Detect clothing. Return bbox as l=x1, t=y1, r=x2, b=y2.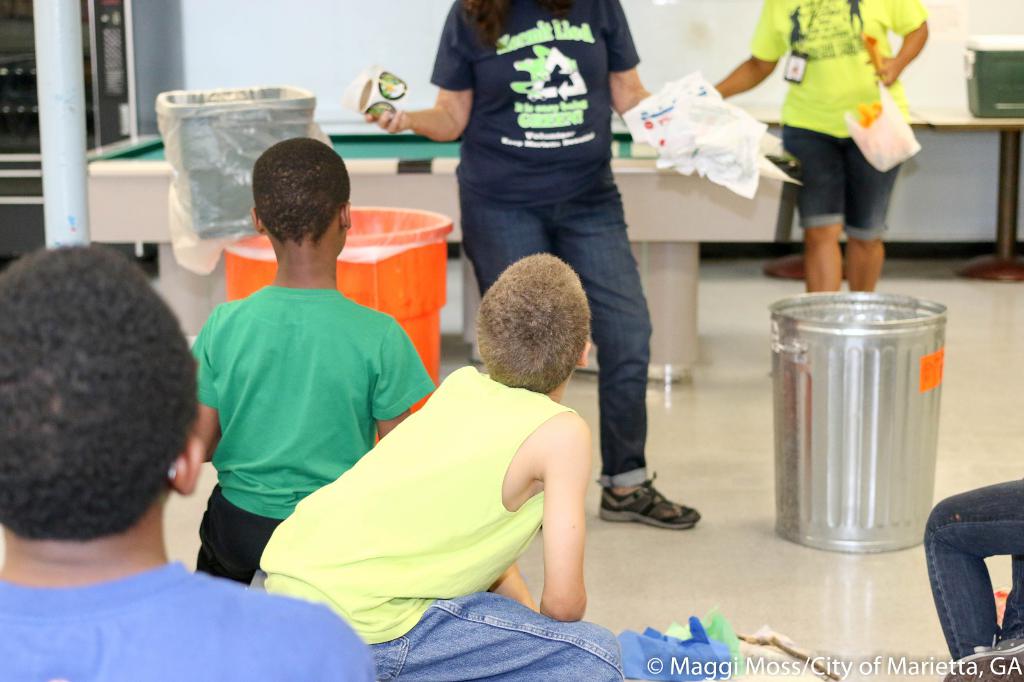
l=428, t=1, r=659, b=488.
